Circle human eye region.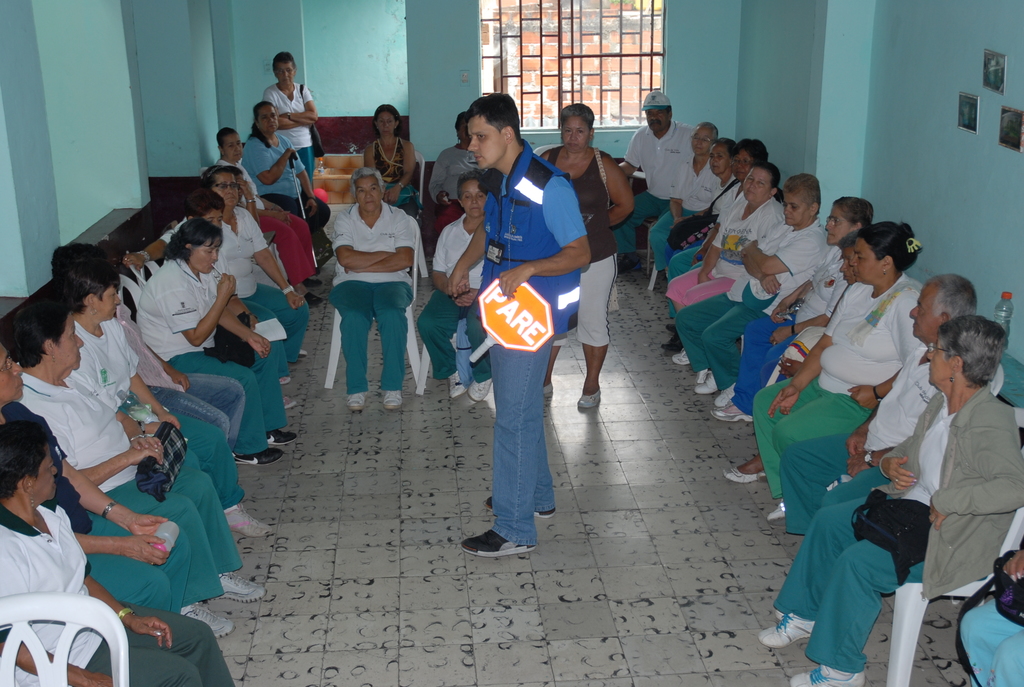
Region: bbox(836, 220, 842, 226).
